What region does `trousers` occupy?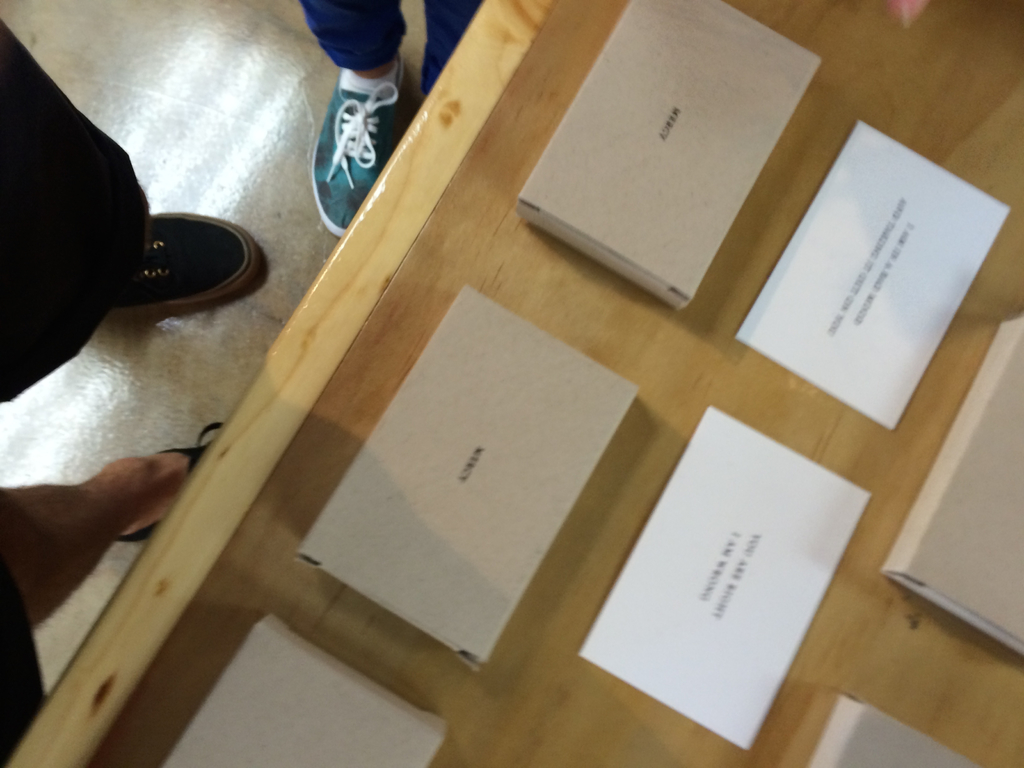
300:0:486:93.
